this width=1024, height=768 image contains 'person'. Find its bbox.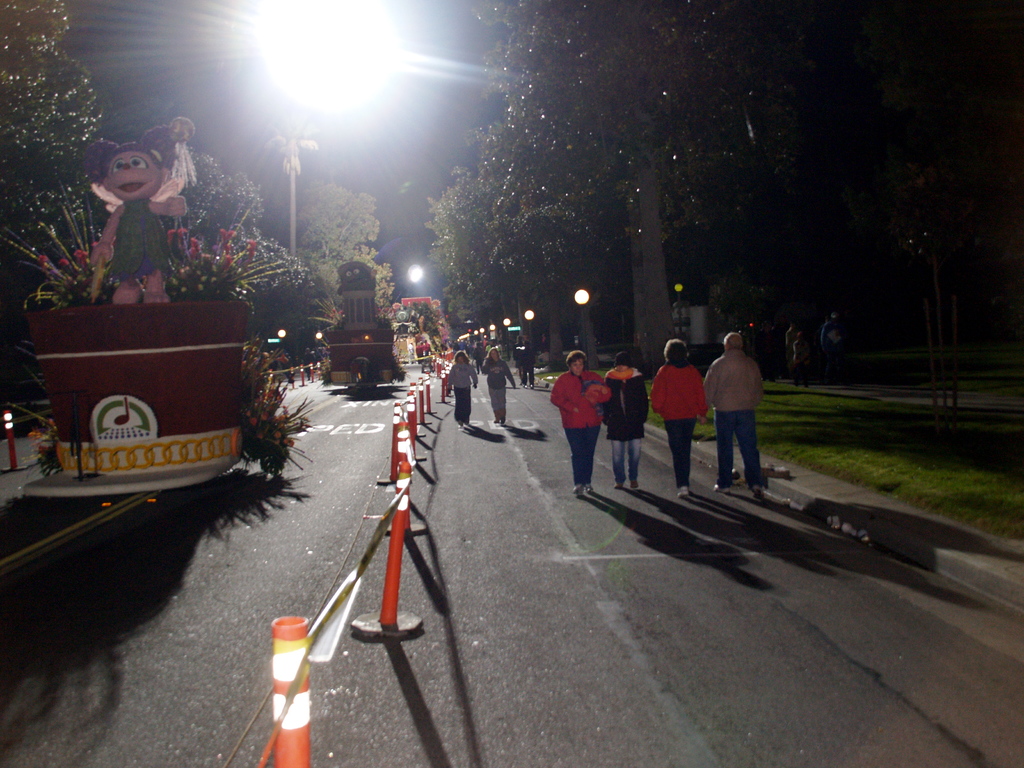
left=794, top=332, right=811, bottom=383.
